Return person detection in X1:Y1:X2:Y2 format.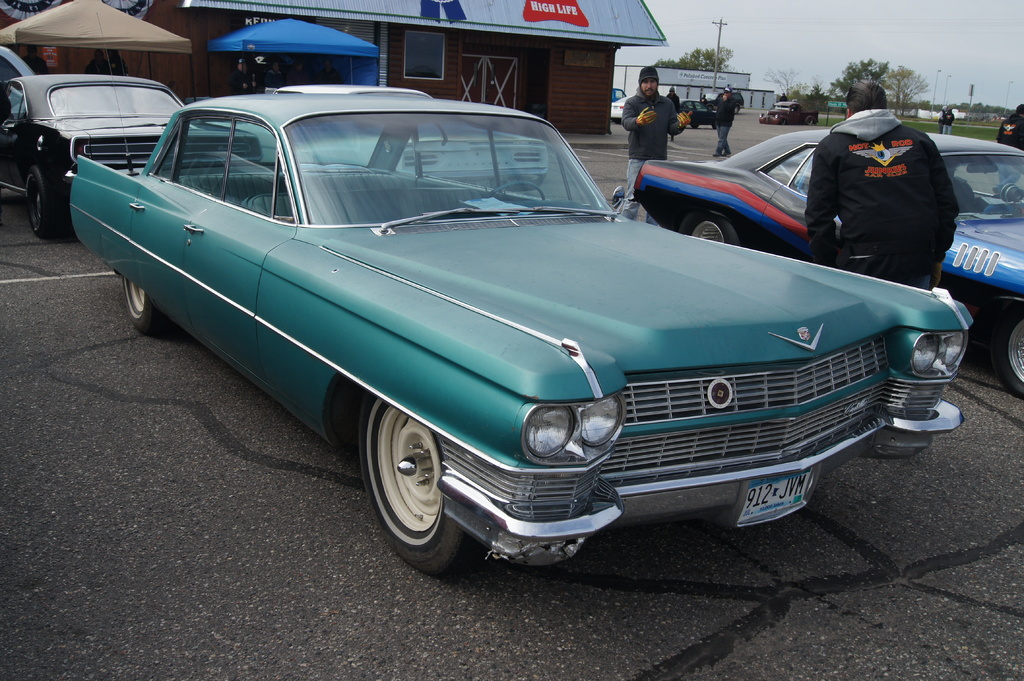
229:57:257:95.
